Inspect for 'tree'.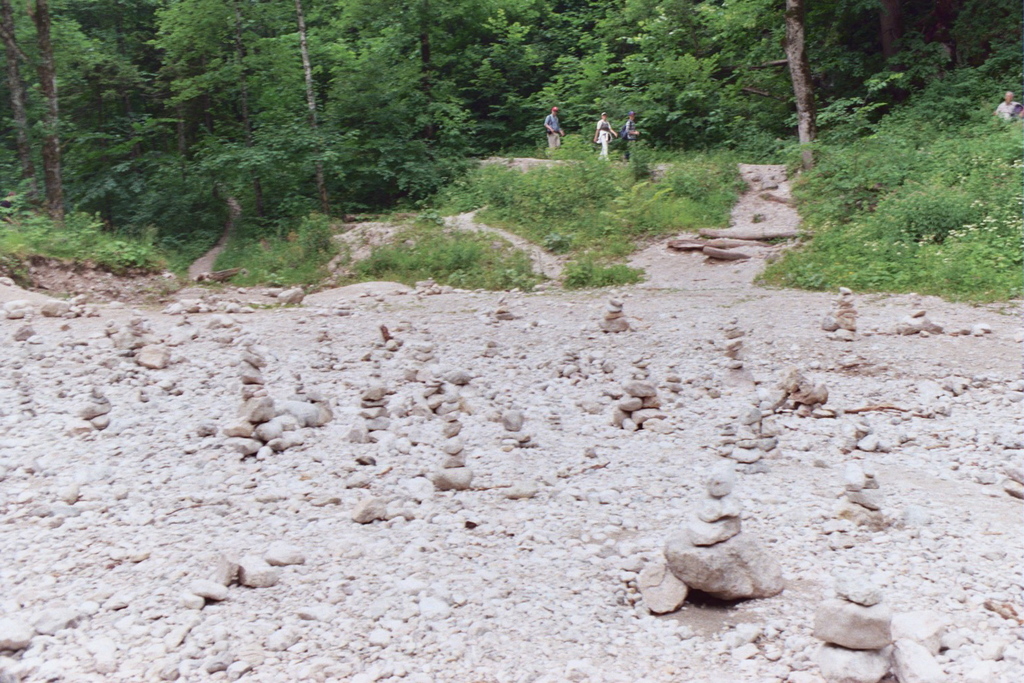
Inspection: detection(0, 0, 139, 217).
